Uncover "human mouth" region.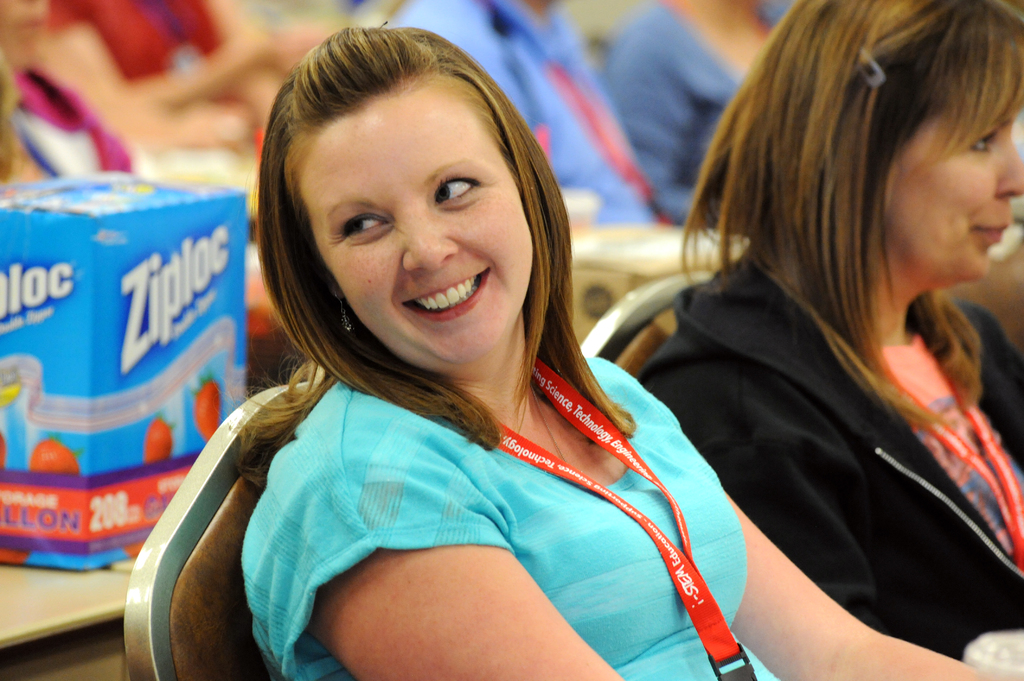
Uncovered: crop(971, 220, 1011, 243).
